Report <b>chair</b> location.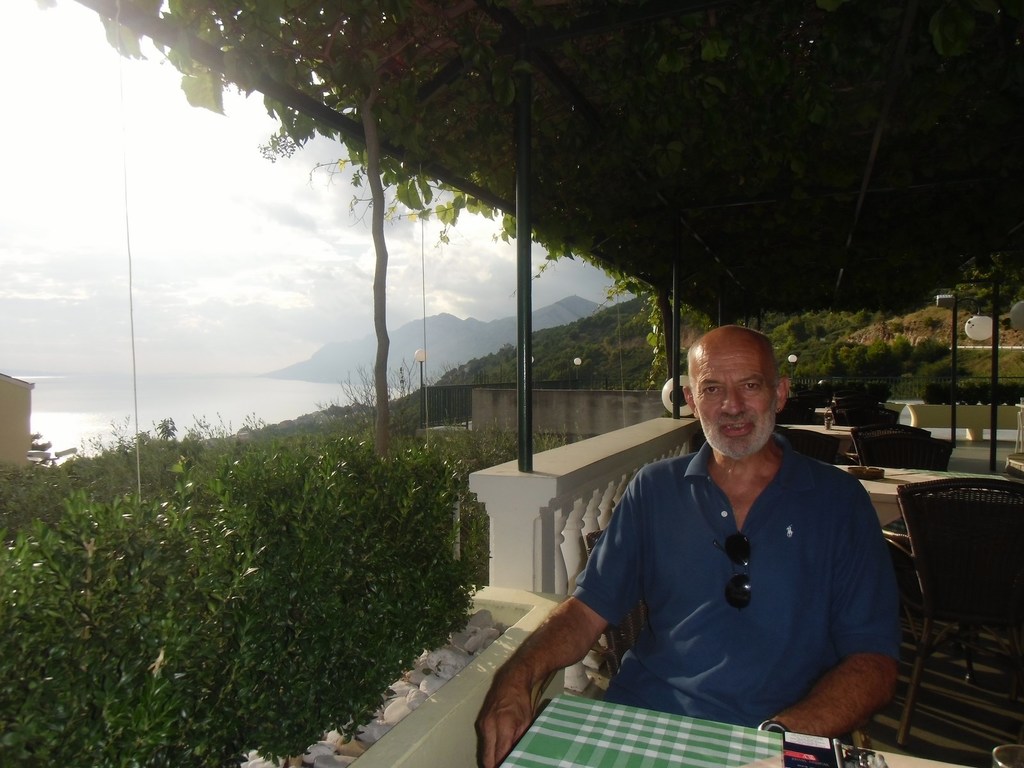
Report: Rect(847, 428, 932, 470).
